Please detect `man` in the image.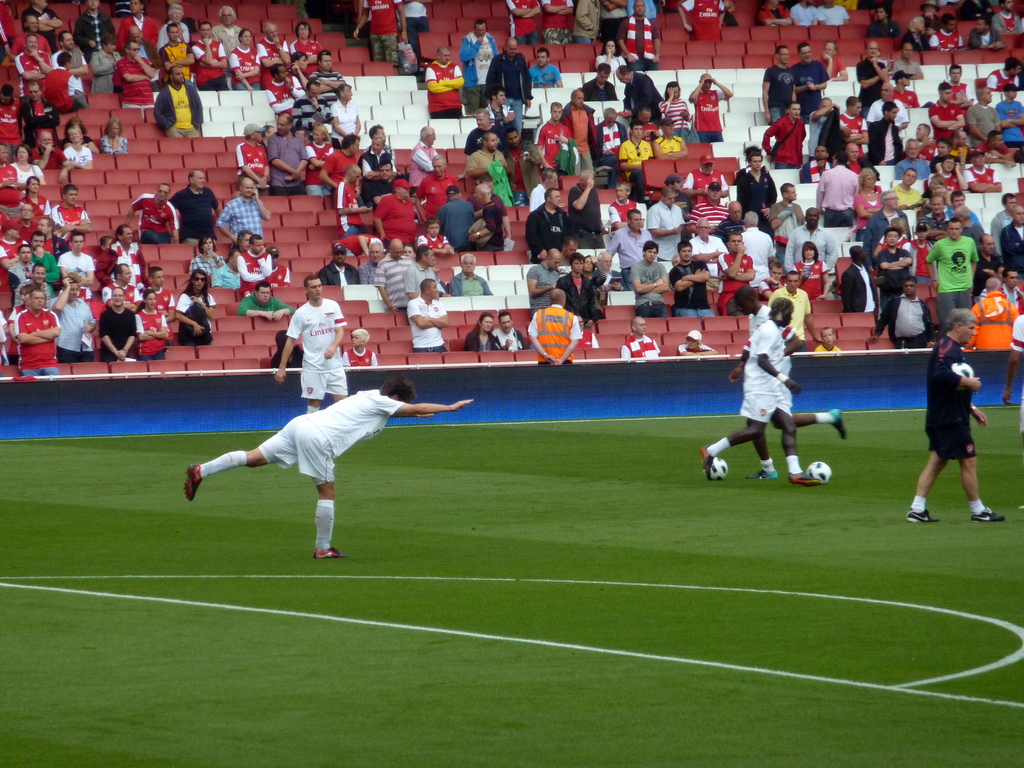
bbox=[965, 81, 1002, 136].
